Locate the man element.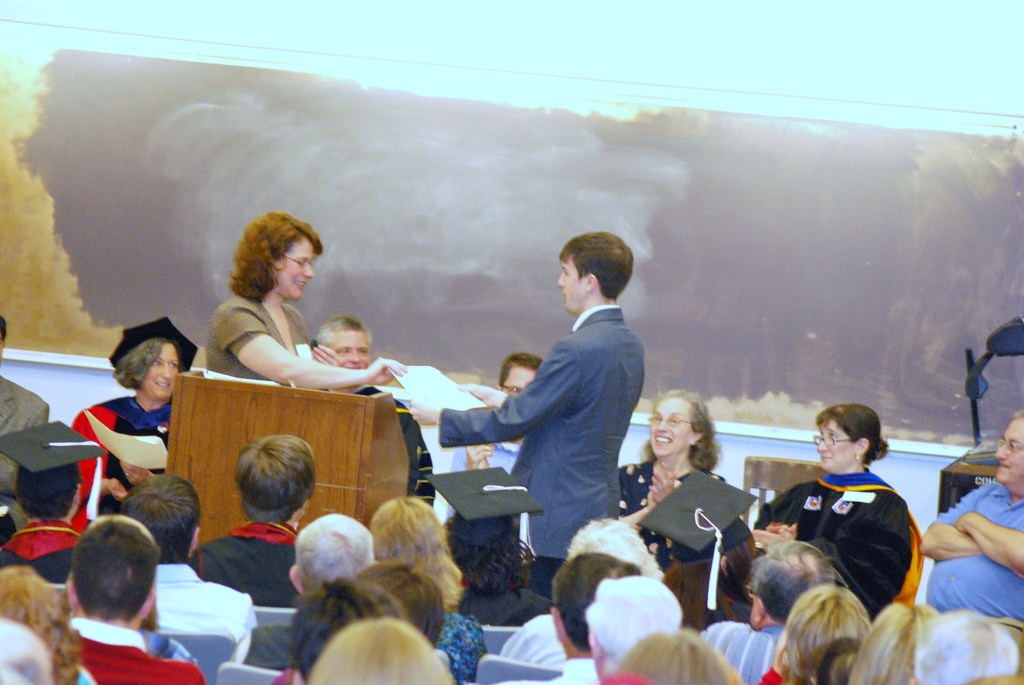
Element bbox: 121,459,257,653.
